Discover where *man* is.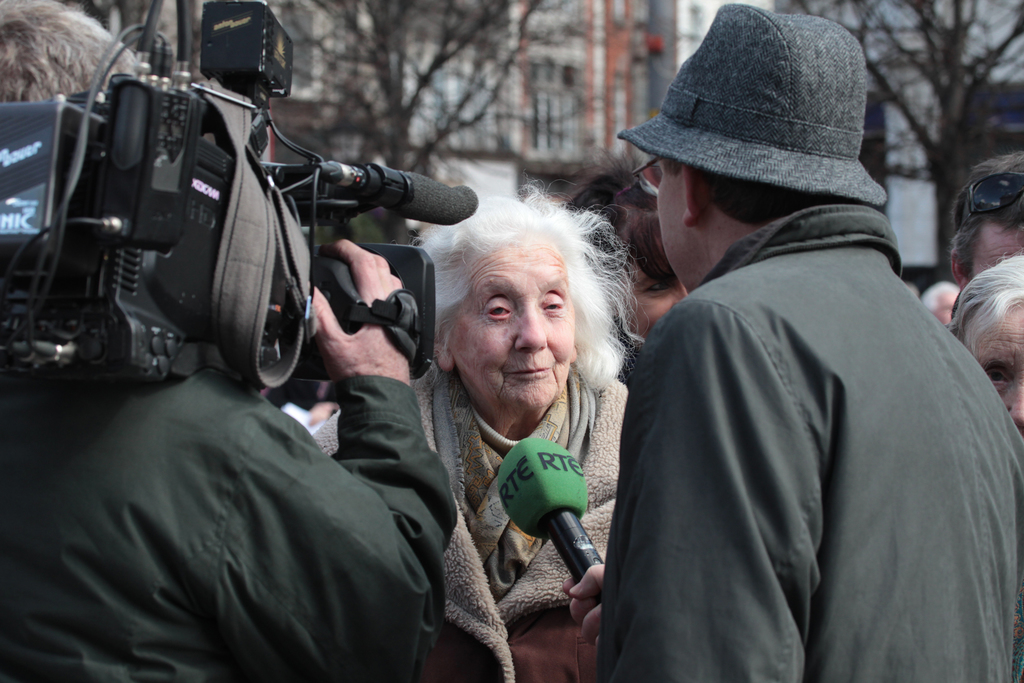
Discovered at [542, 2, 966, 682].
